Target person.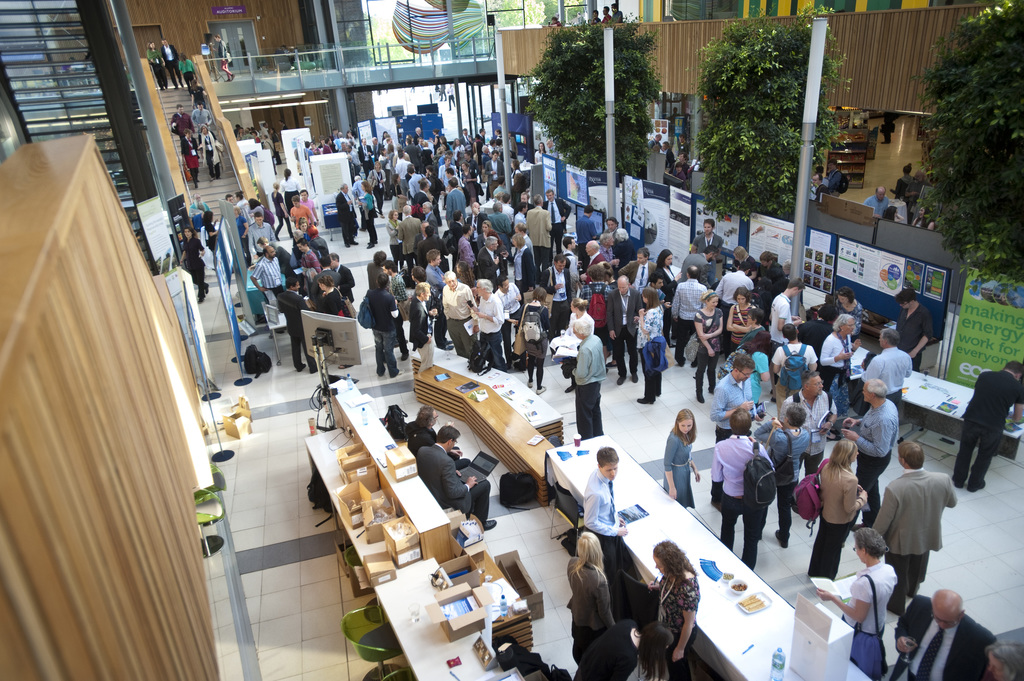
Target region: 415/276/432/319.
